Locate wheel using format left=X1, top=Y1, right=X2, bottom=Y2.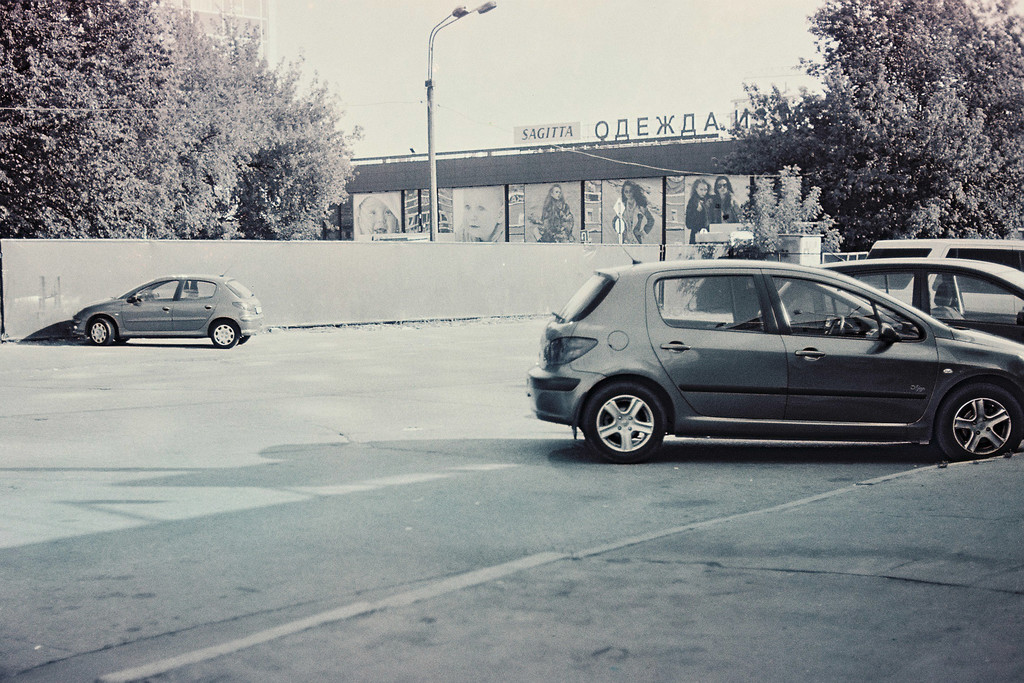
left=212, top=323, right=237, bottom=349.
